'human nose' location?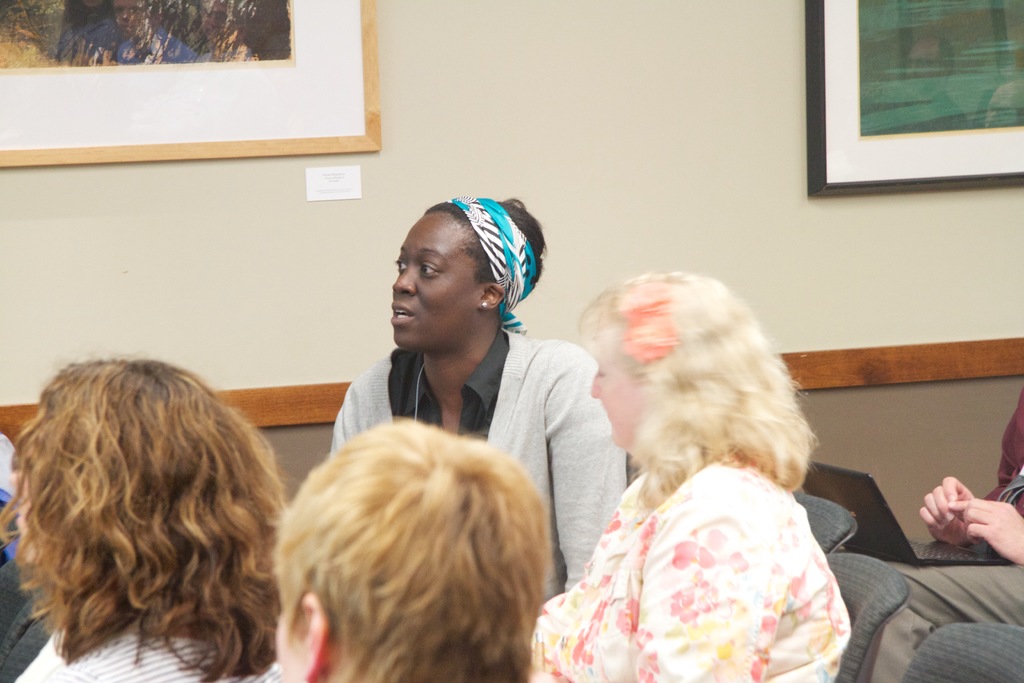
(left=392, top=266, right=415, bottom=291)
